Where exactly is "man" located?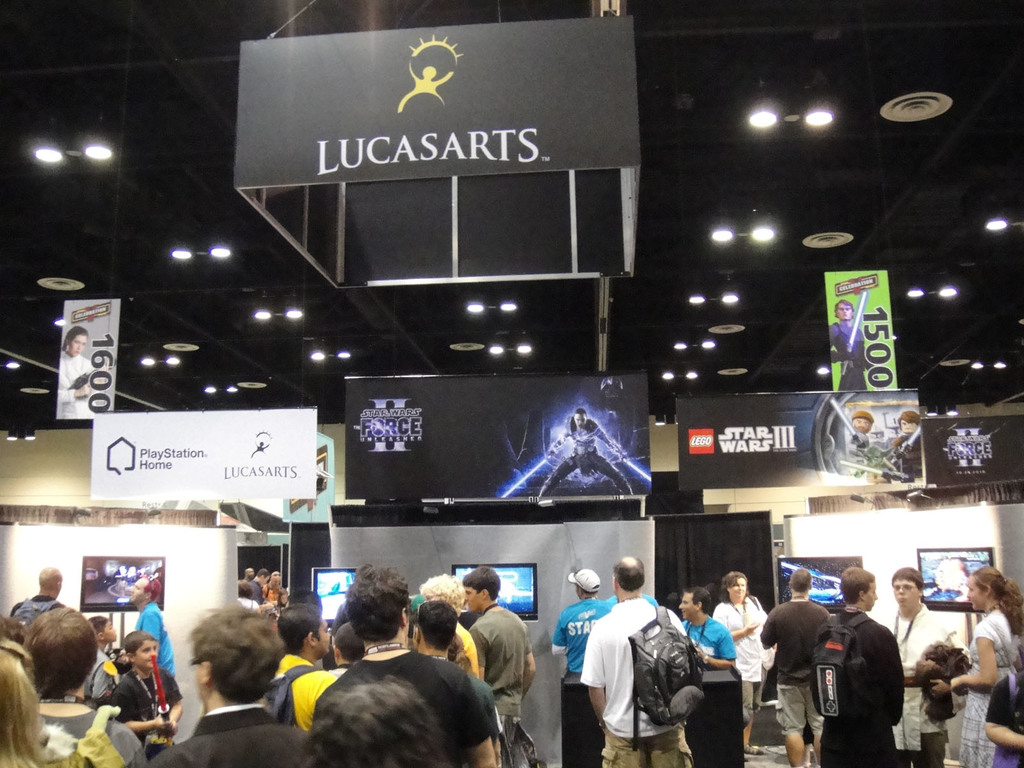
Its bounding box is 828, 300, 885, 392.
